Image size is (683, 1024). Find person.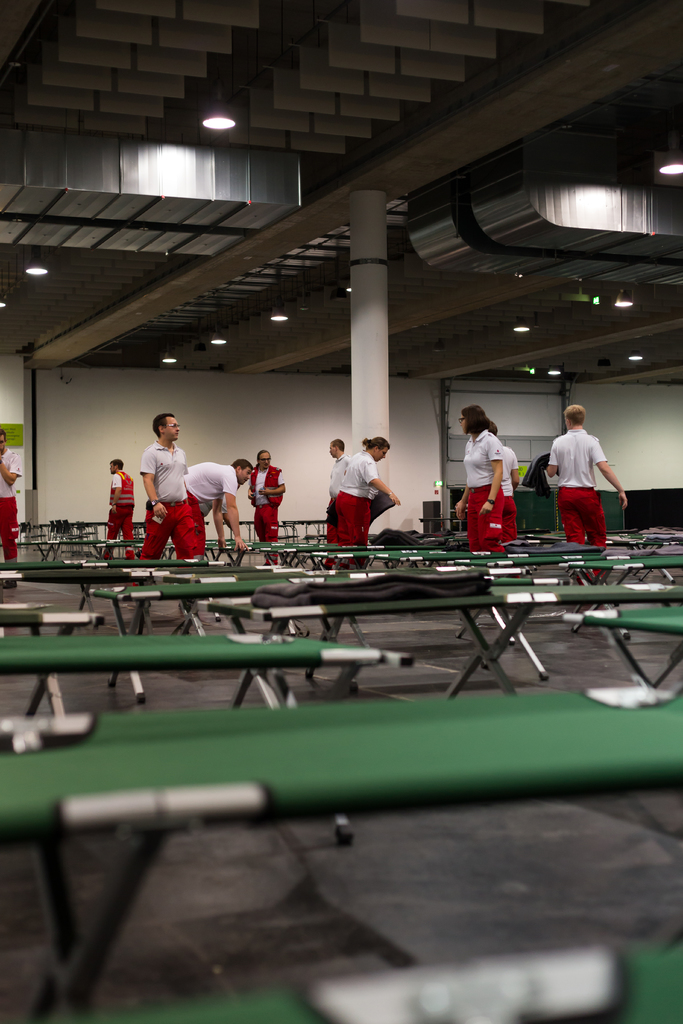
bbox(329, 438, 350, 569).
